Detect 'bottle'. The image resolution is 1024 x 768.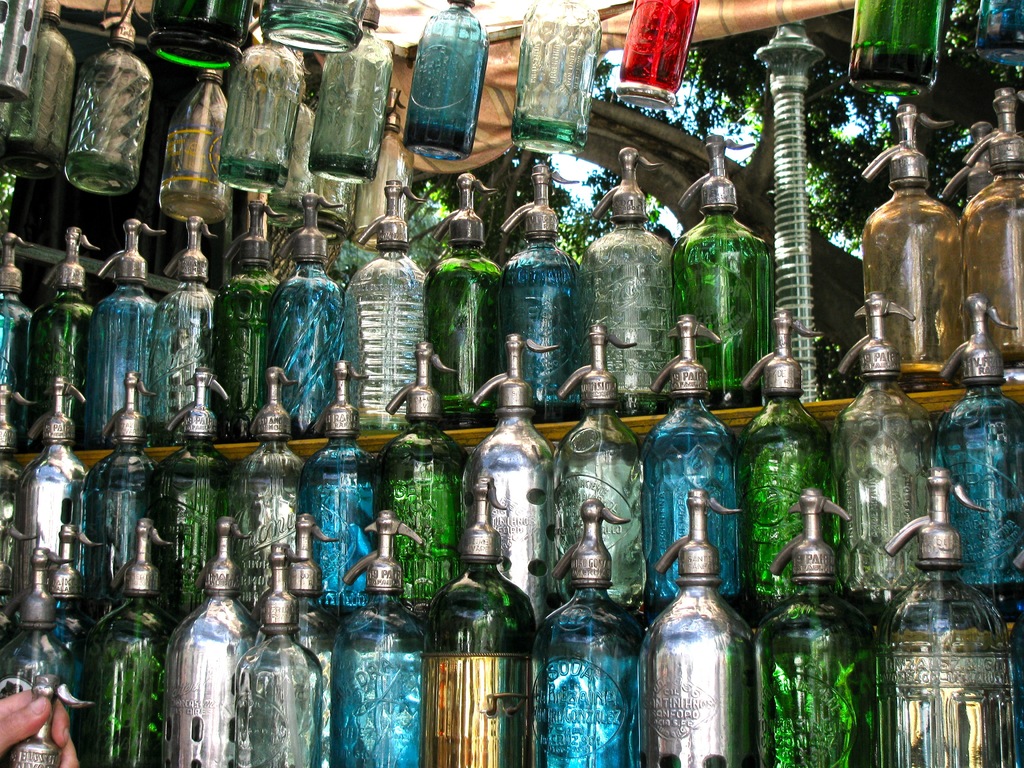
<bbox>328, 508, 428, 767</bbox>.
